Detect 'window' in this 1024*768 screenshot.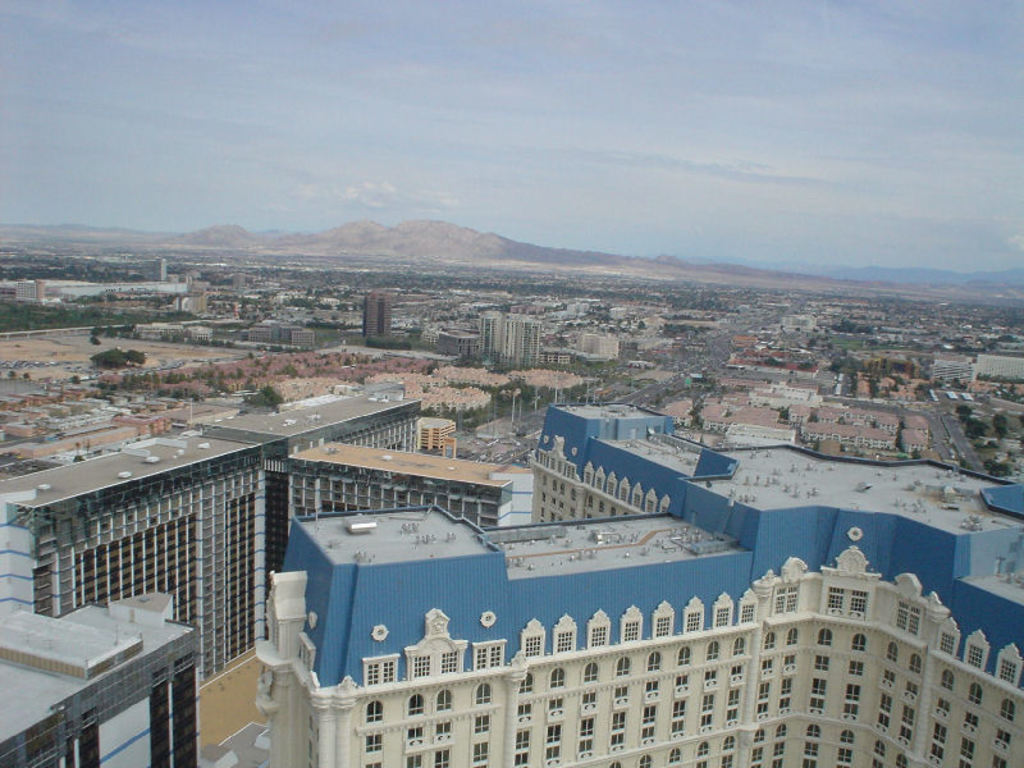
Detection: [x1=803, y1=758, x2=818, y2=767].
